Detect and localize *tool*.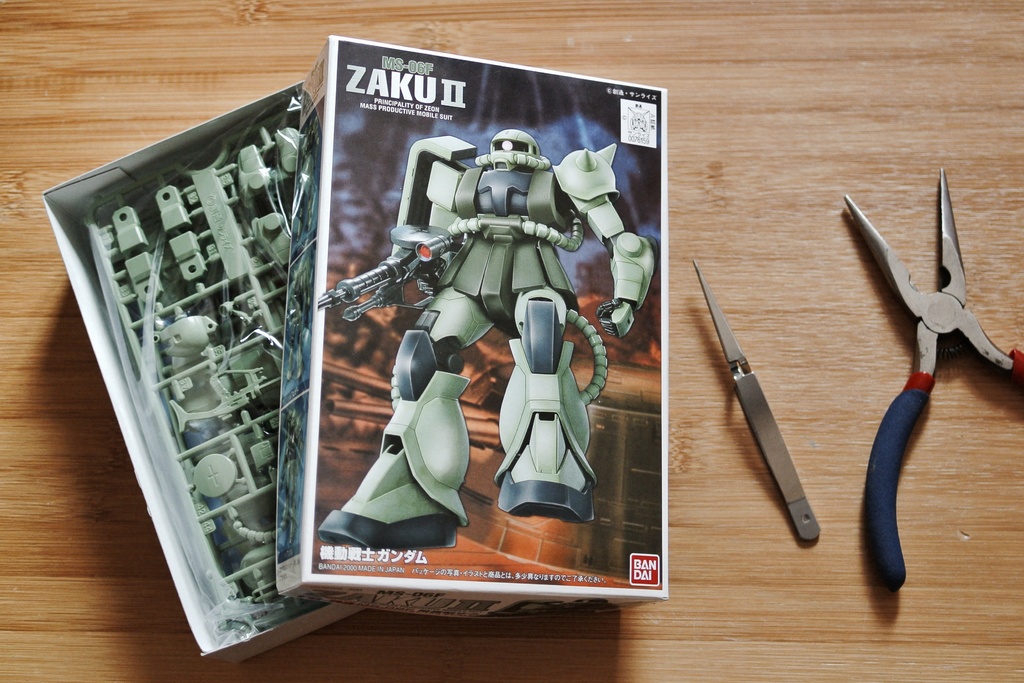
Localized at 317:223:461:328.
